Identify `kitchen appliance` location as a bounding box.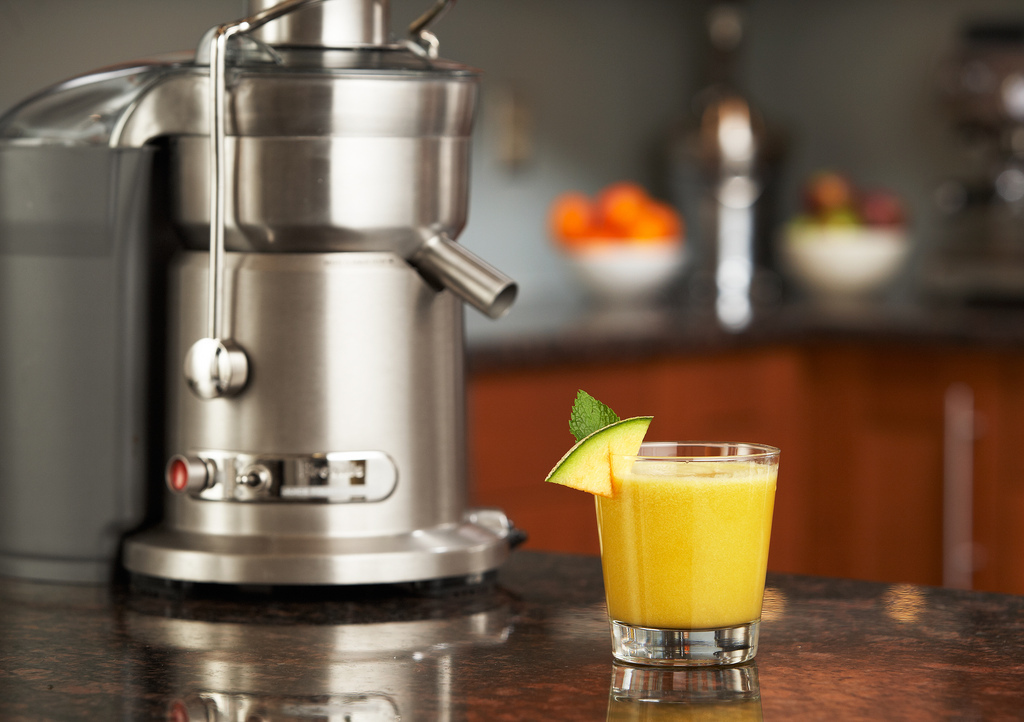
[539, 391, 779, 672].
